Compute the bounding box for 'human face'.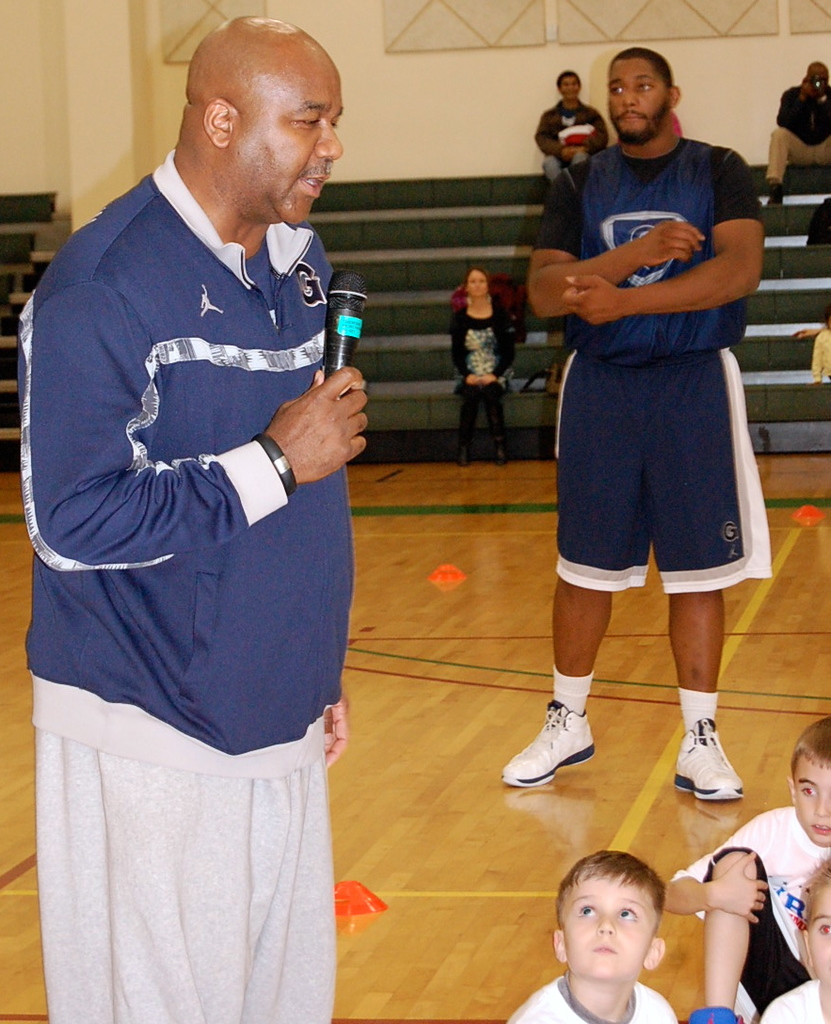
locate(811, 63, 827, 91).
